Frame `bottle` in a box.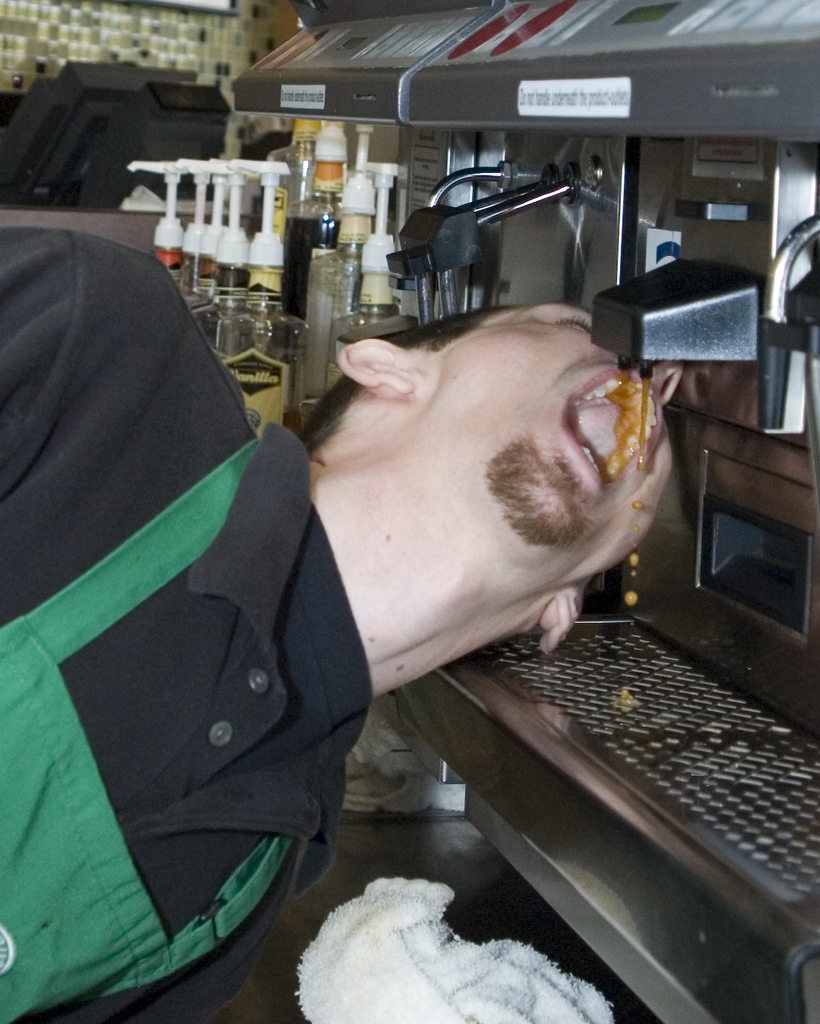
bbox(330, 303, 398, 392).
